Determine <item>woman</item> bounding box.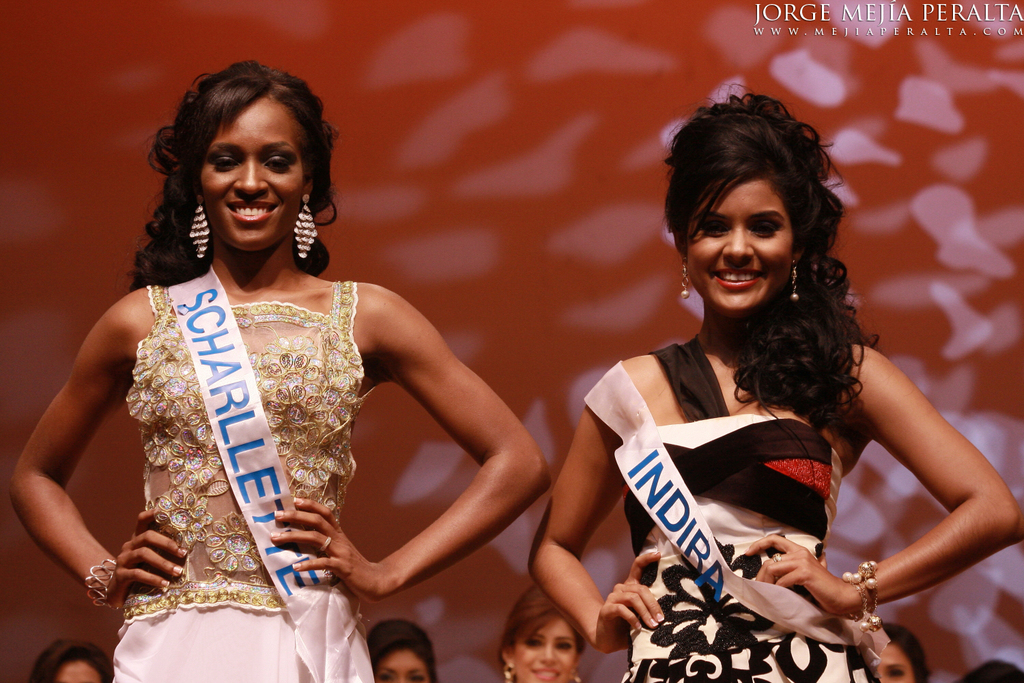
Determined: [51, 64, 537, 661].
